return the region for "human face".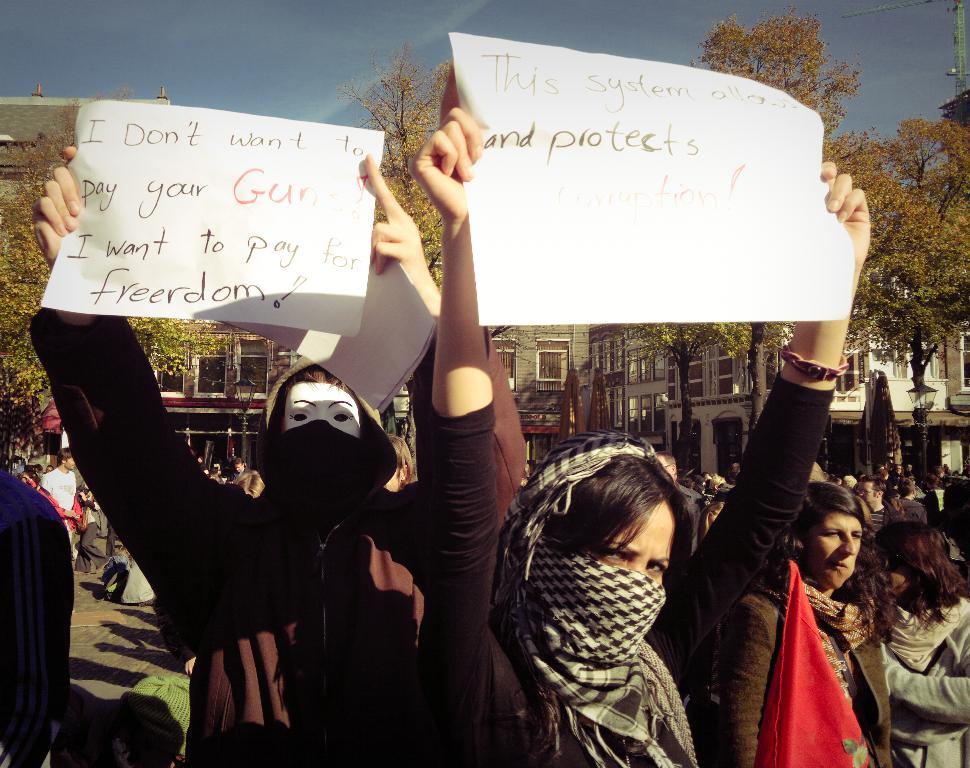
<bbox>857, 481, 876, 501</bbox>.
